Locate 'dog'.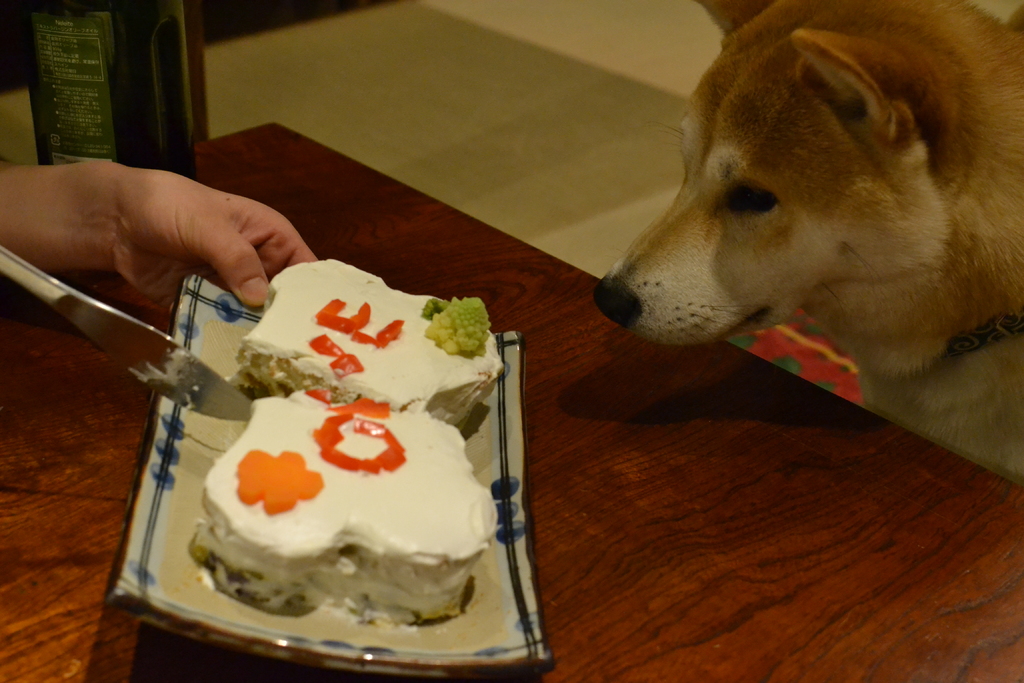
Bounding box: bbox=(589, 0, 1023, 488).
